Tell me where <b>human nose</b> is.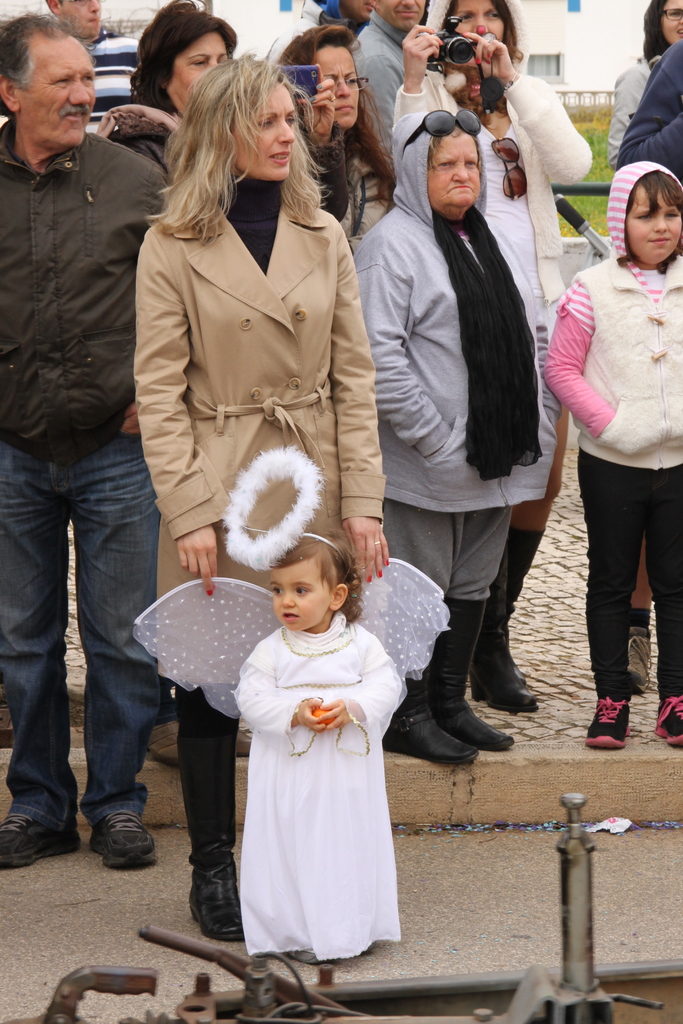
<b>human nose</b> is at 402 0 415 8.
